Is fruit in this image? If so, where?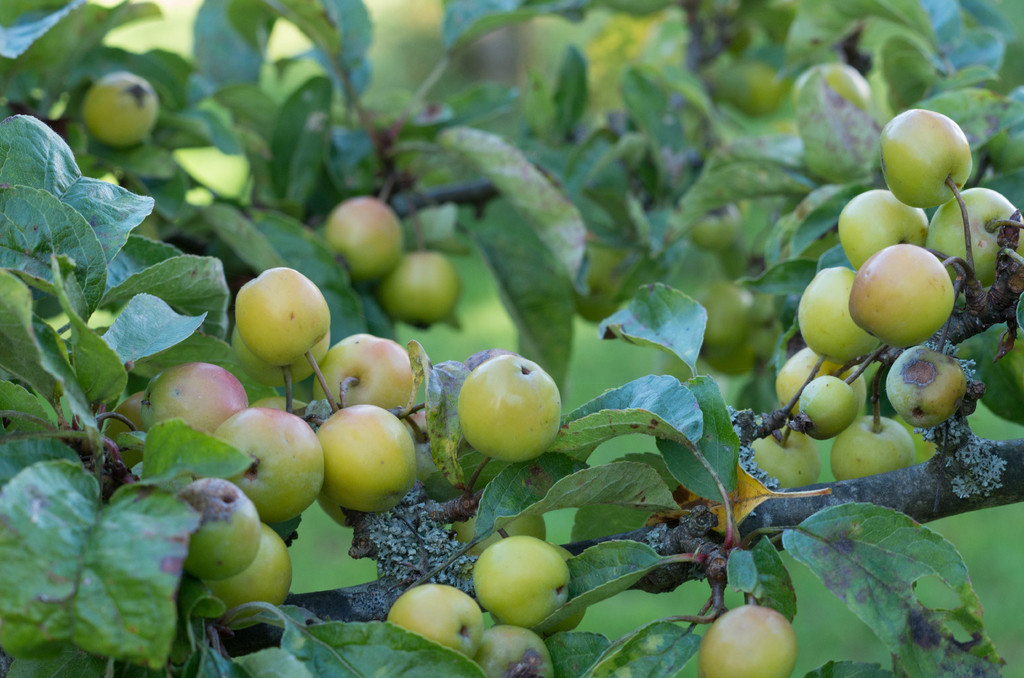
Yes, at bbox=(459, 352, 564, 464).
